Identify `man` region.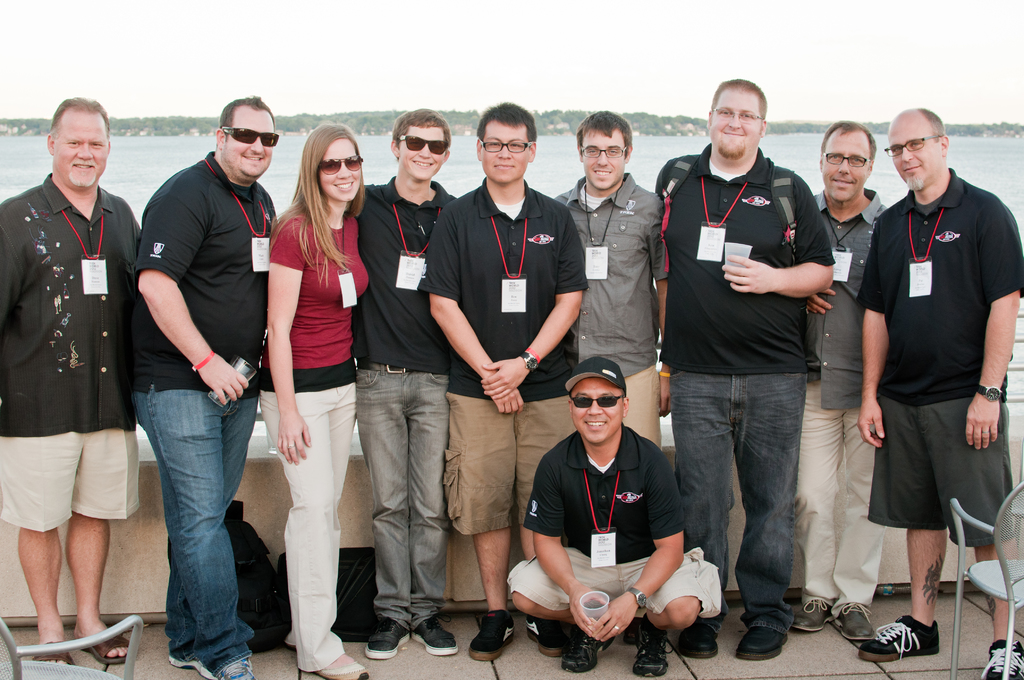
Region: rect(0, 97, 146, 672).
